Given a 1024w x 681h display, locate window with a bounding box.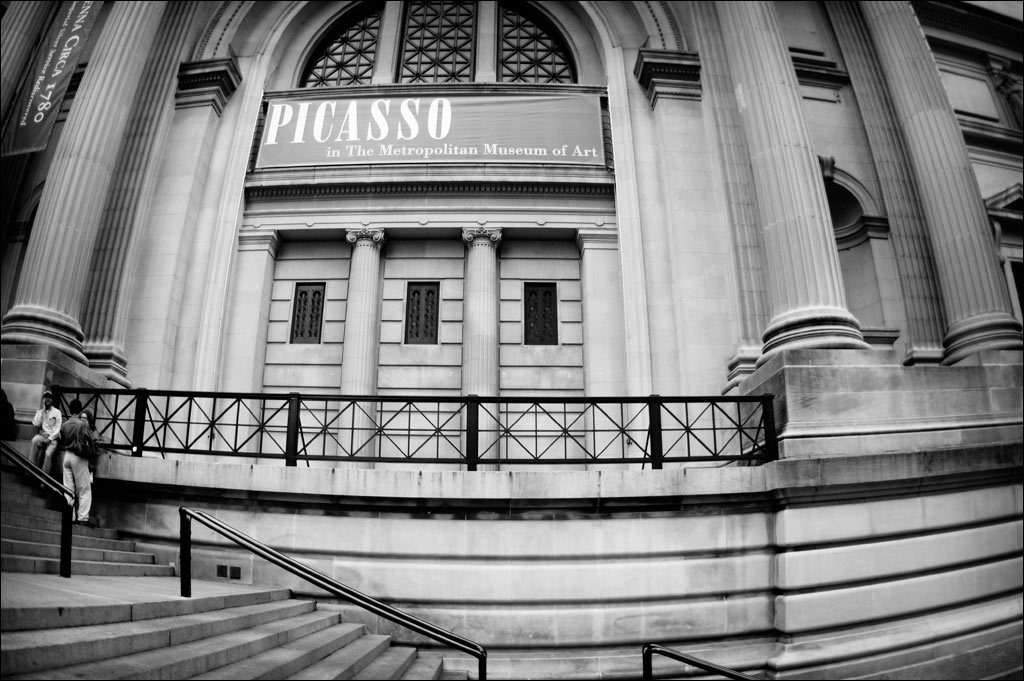
Located: 290:280:324:345.
